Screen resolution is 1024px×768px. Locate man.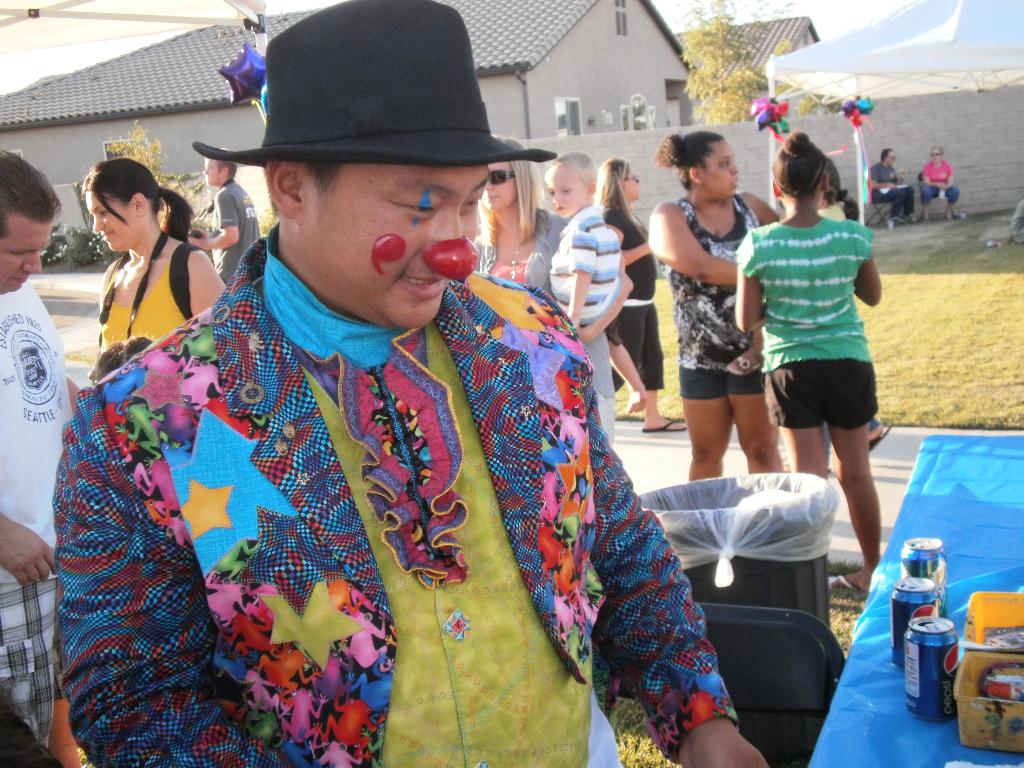
l=868, t=145, r=920, b=230.
